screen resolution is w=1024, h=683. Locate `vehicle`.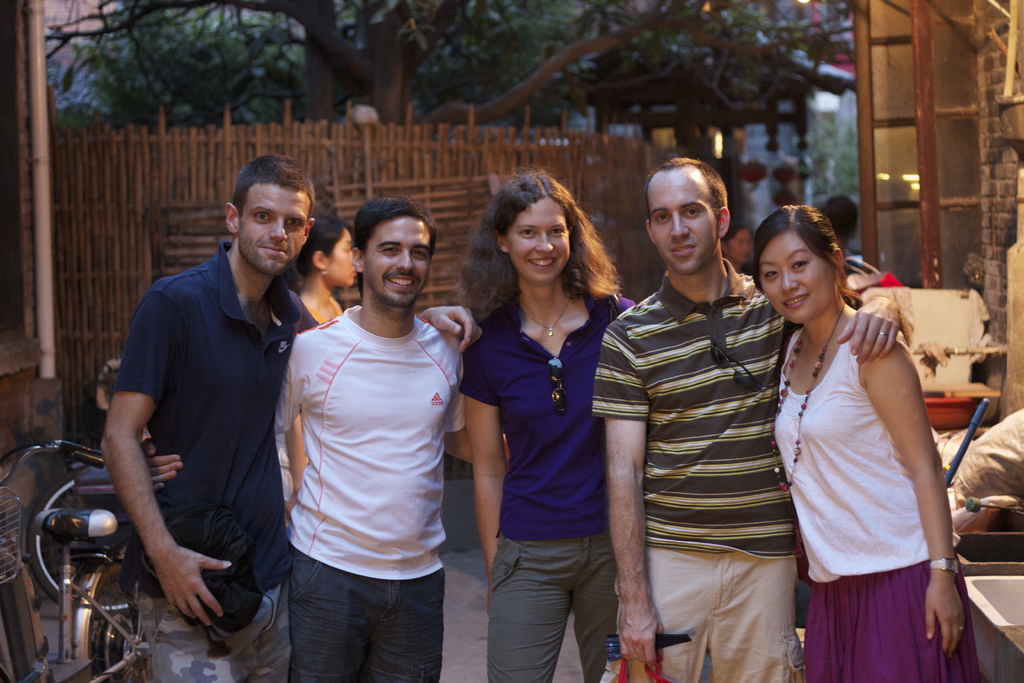
region(0, 441, 150, 682).
